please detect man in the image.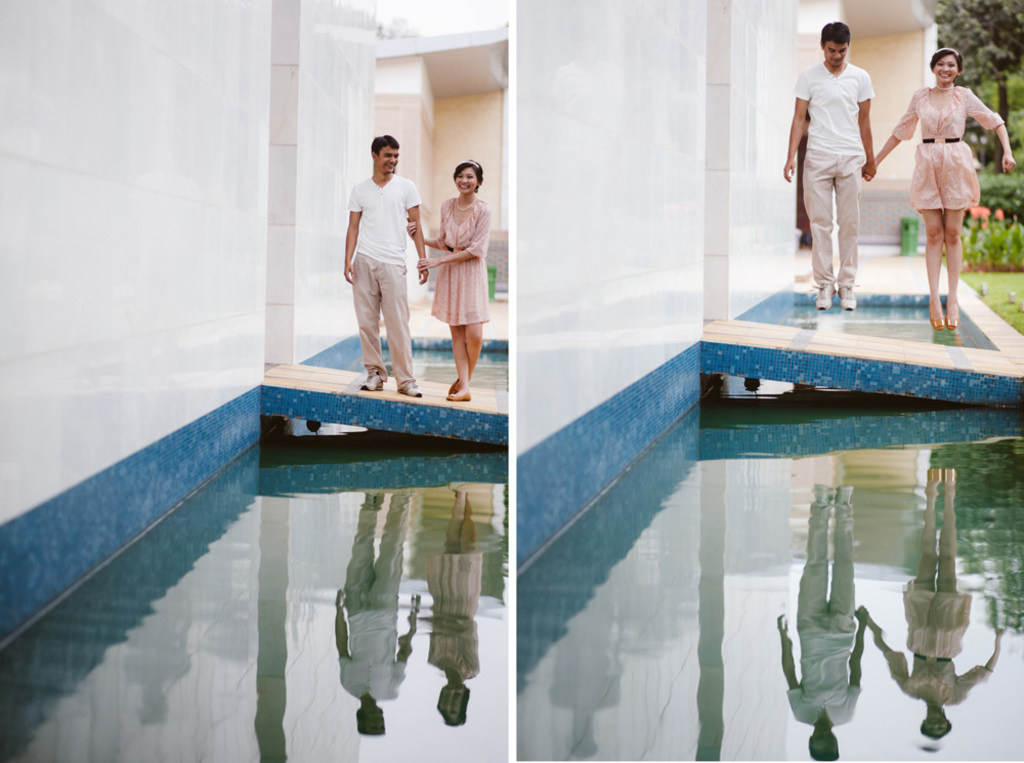
775,19,881,311.
